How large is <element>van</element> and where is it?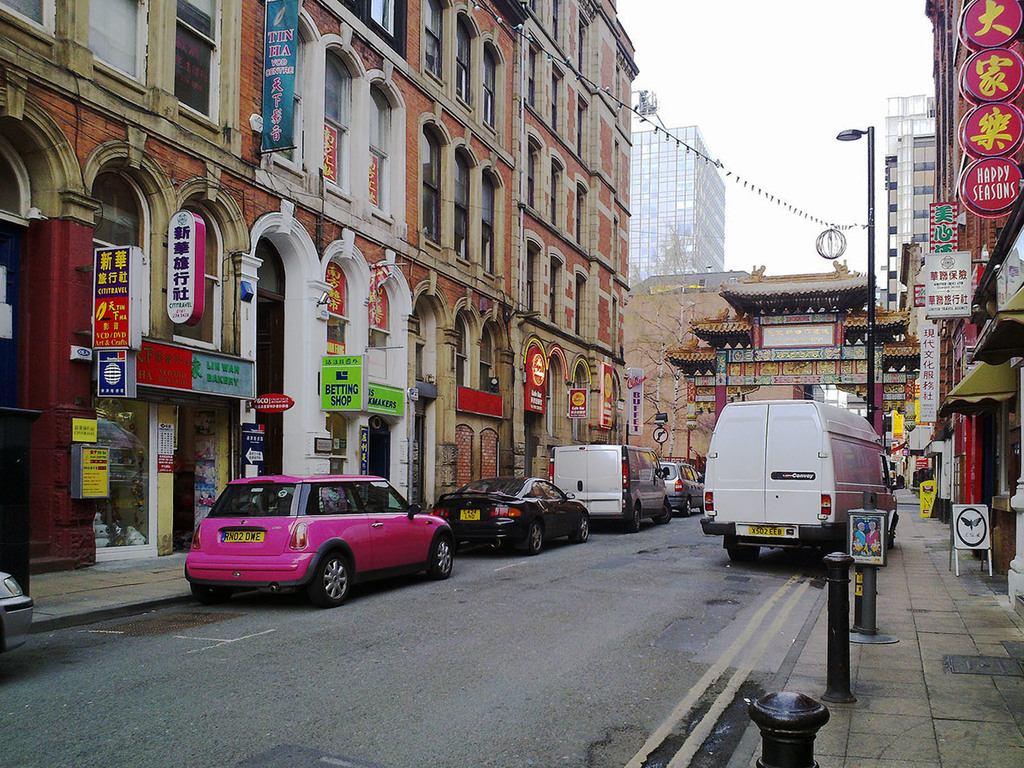
Bounding box: [left=701, top=399, right=908, bottom=570].
